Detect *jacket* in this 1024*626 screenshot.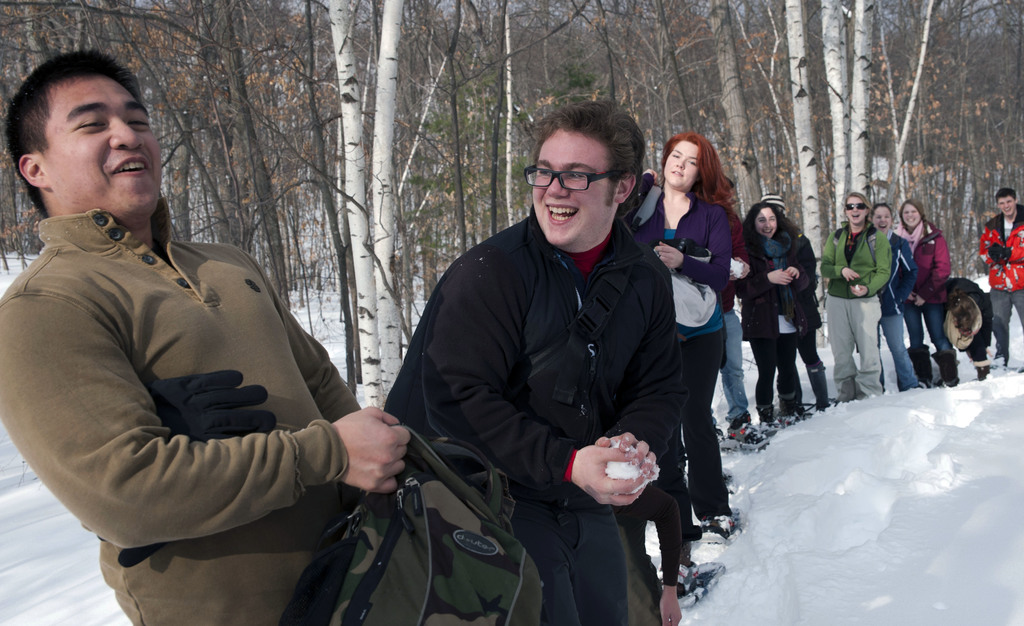
Detection: (910,213,950,307).
